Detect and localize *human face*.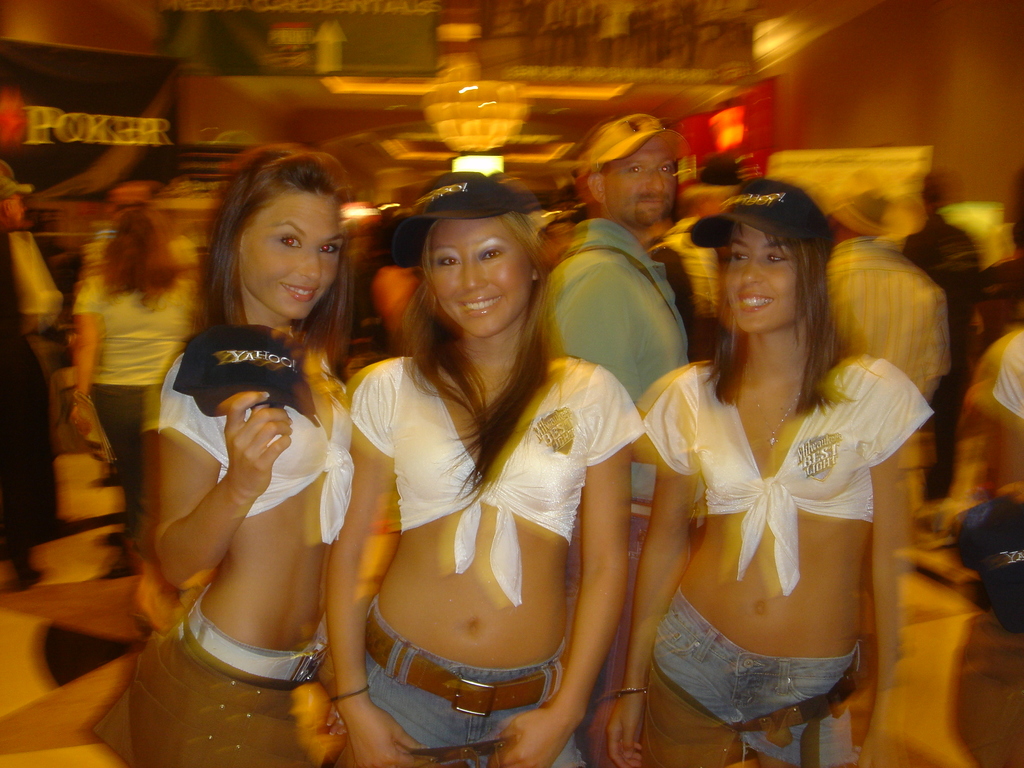
Localized at <region>604, 149, 677, 227</region>.
